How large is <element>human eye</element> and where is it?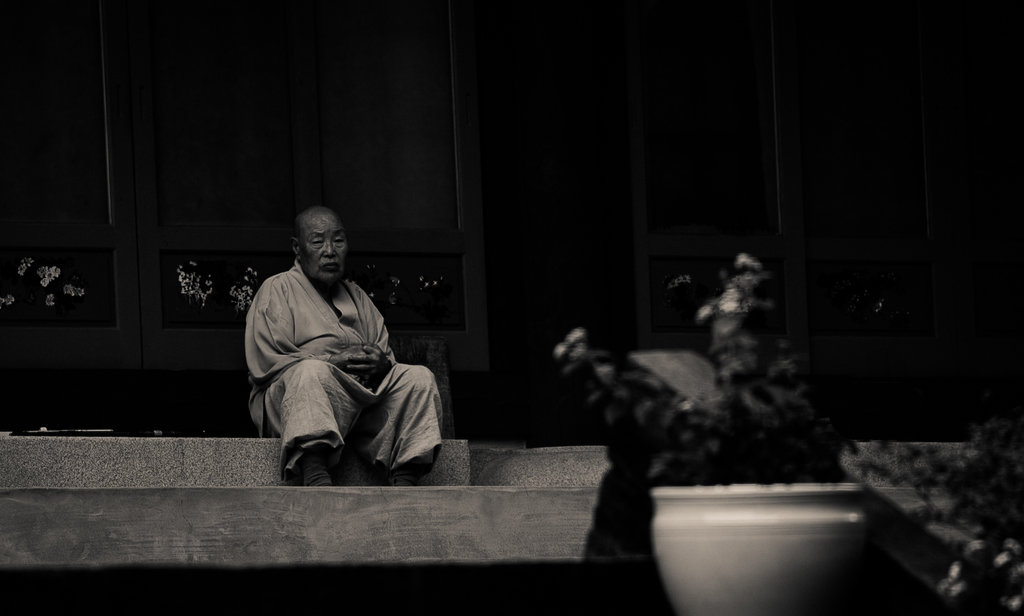
Bounding box: 310/233/322/250.
